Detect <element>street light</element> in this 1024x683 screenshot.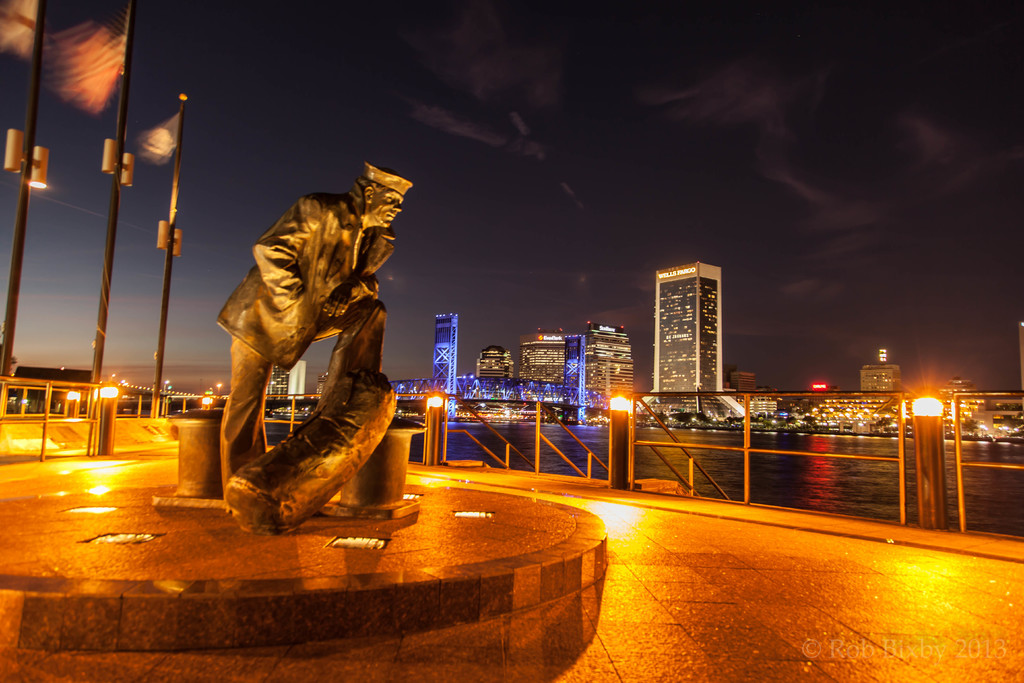
Detection: (left=142, top=95, right=179, bottom=415).
